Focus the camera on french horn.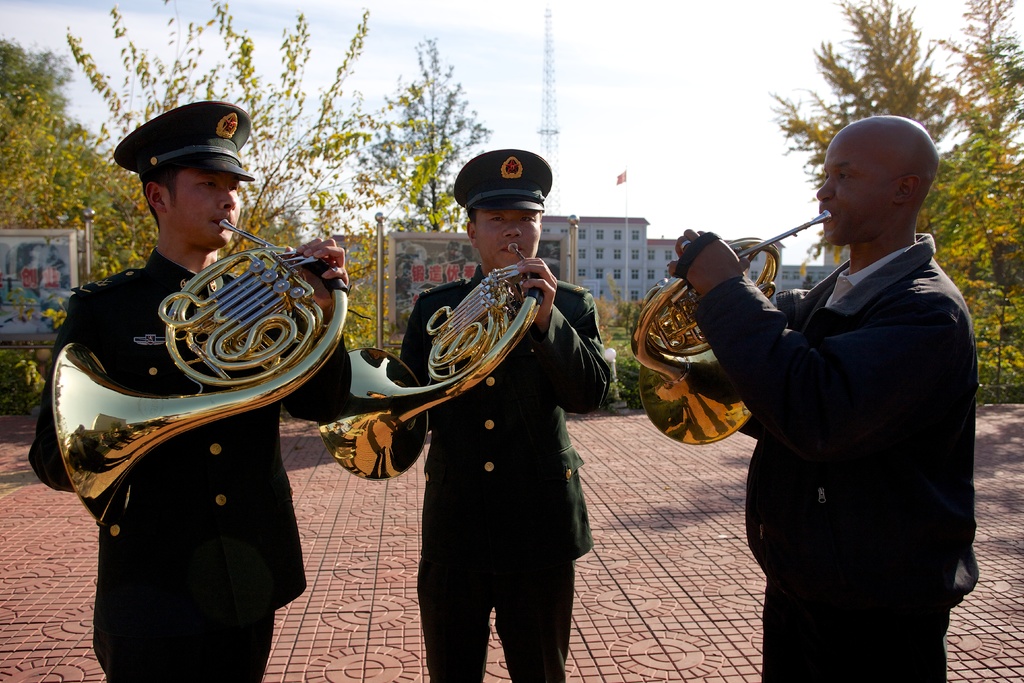
Focus region: 94,196,368,550.
